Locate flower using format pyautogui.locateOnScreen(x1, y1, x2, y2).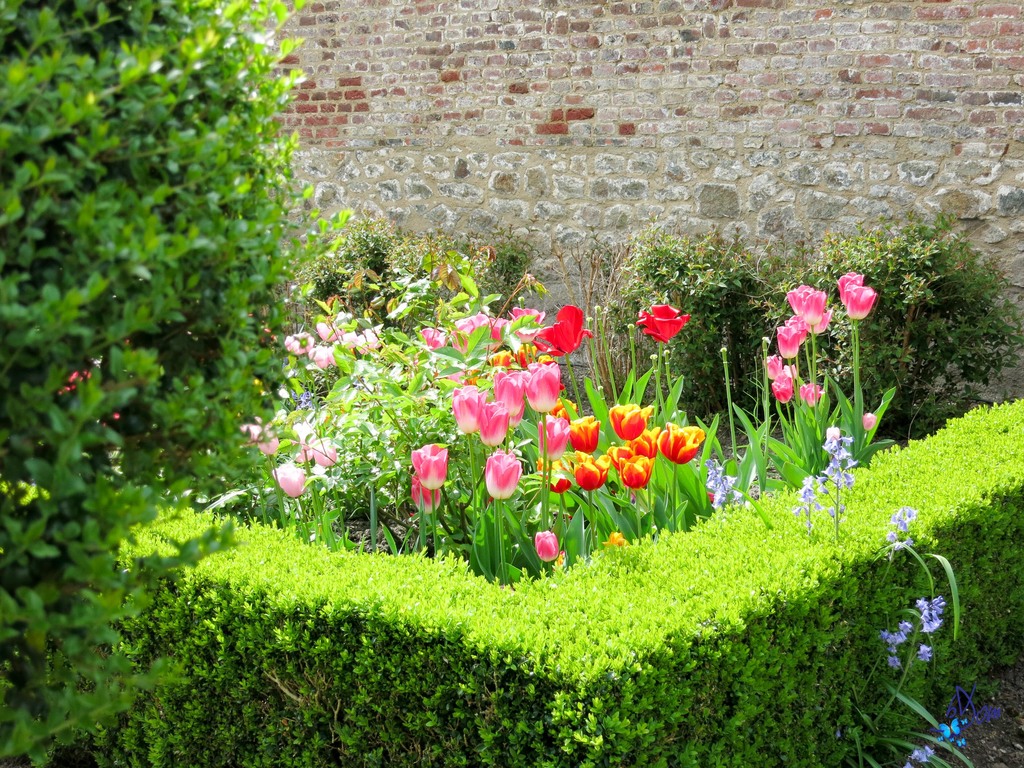
pyautogui.locateOnScreen(279, 330, 316, 356).
